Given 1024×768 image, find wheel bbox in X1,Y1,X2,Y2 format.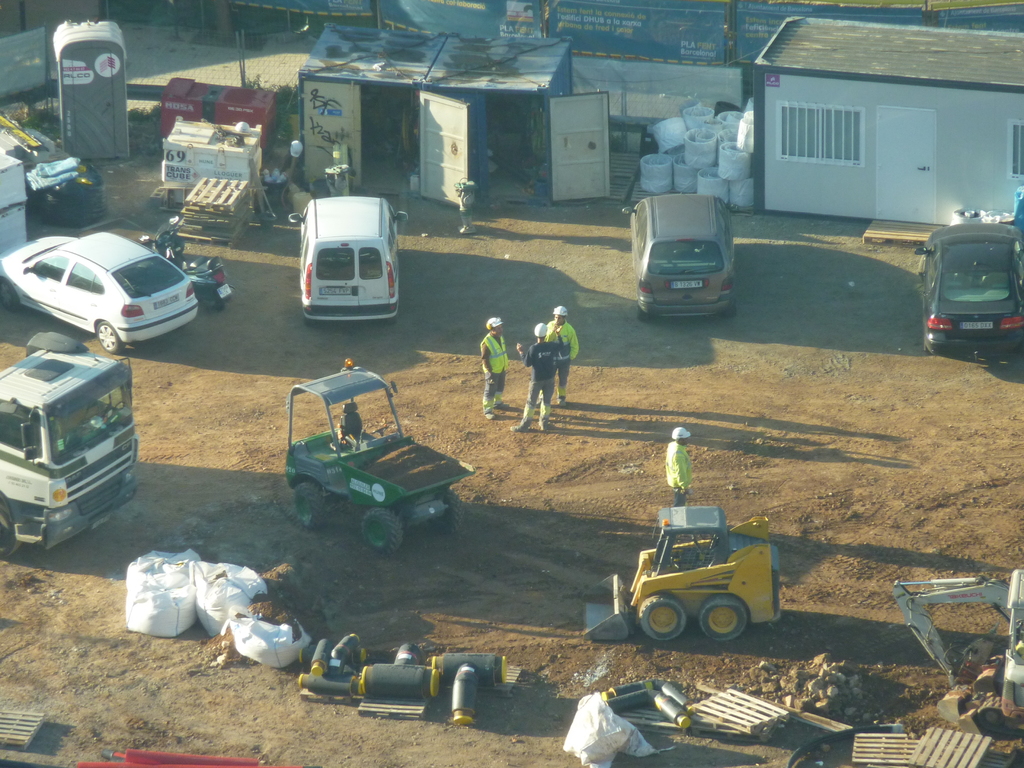
0,280,22,319.
